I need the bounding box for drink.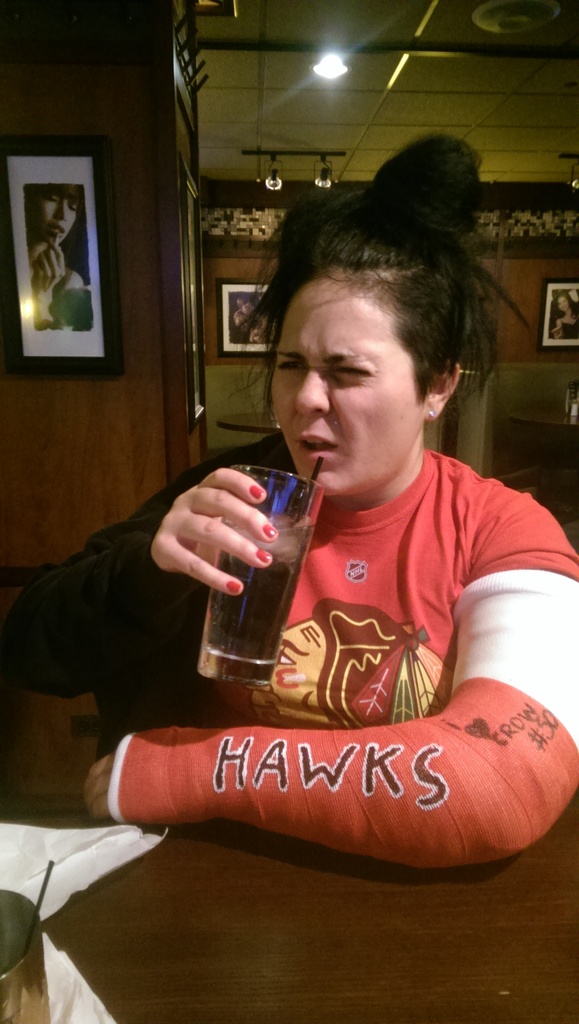
Here it is: bbox=(192, 454, 314, 682).
